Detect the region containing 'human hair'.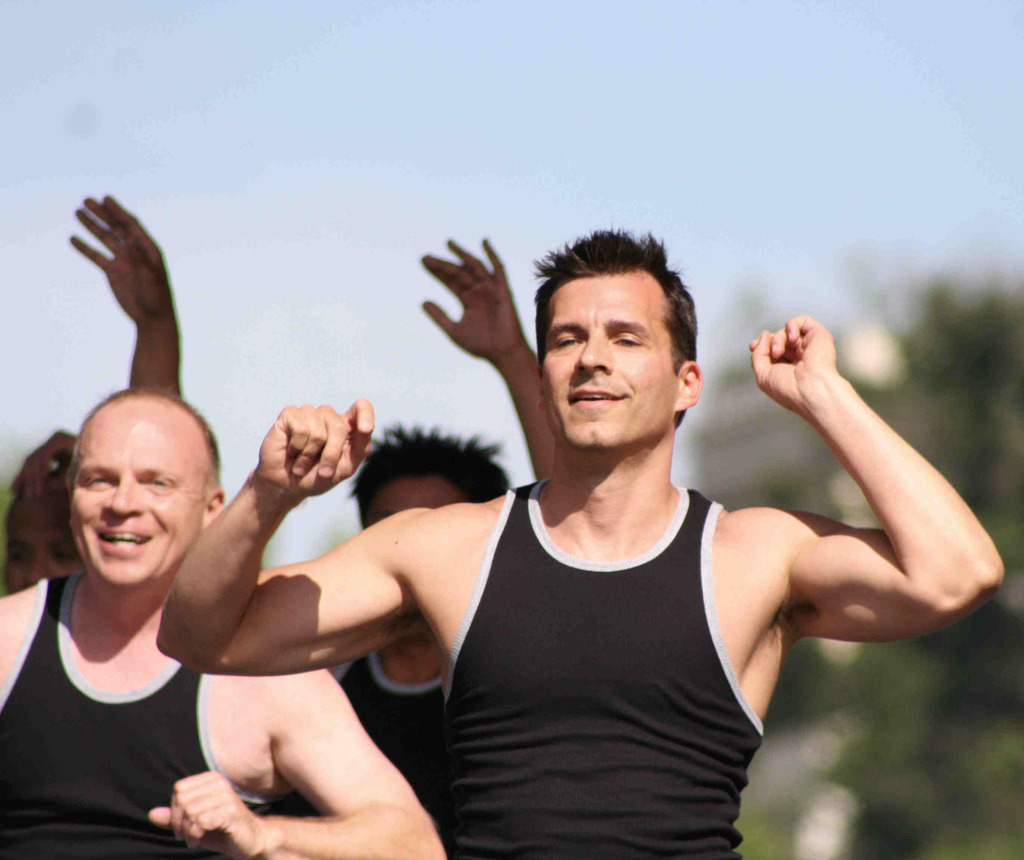
x1=529, y1=234, x2=717, y2=429.
